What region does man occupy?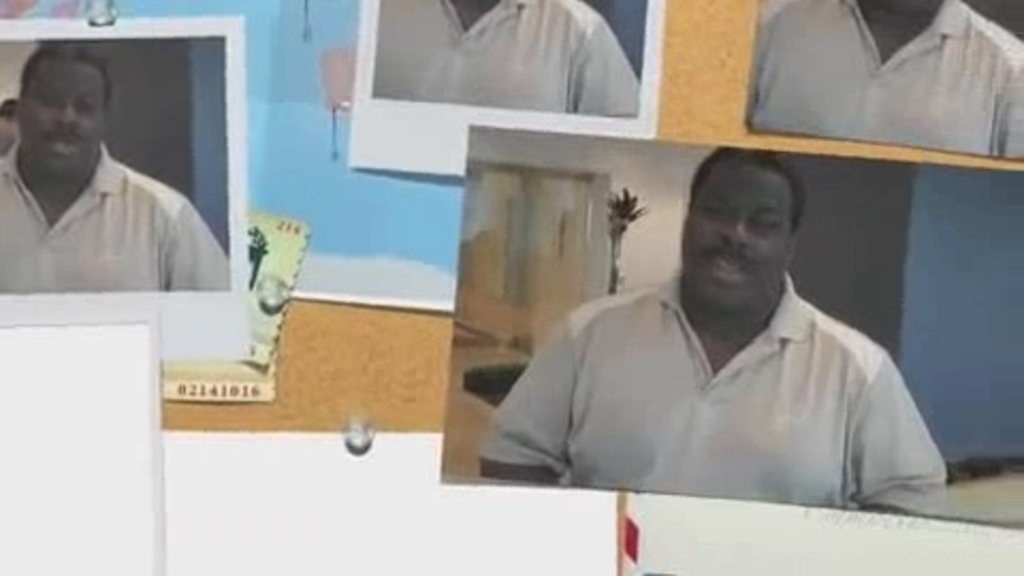
371/0/636/115.
